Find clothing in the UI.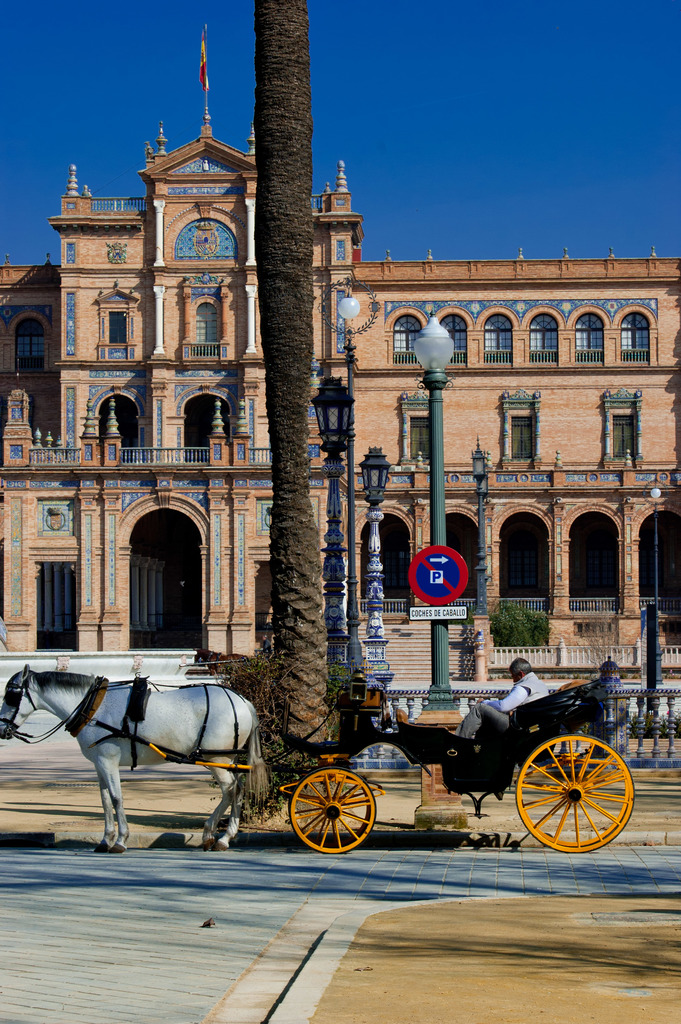
UI element at region(459, 671, 545, 741).
